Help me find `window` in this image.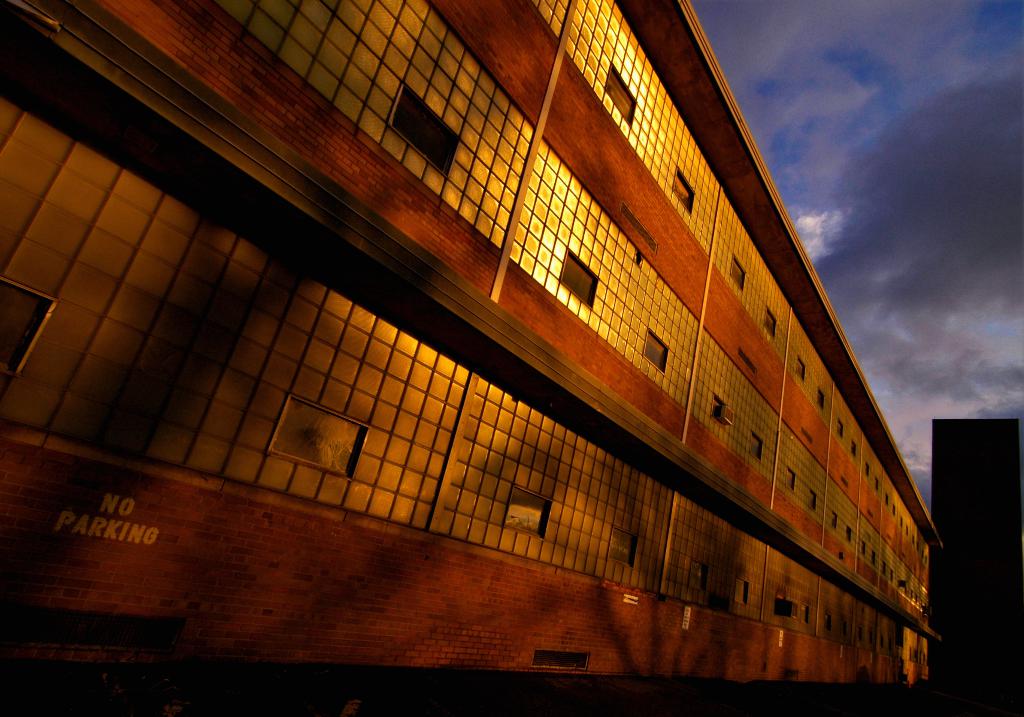
Found it: region(272, 397, 373, 481).
